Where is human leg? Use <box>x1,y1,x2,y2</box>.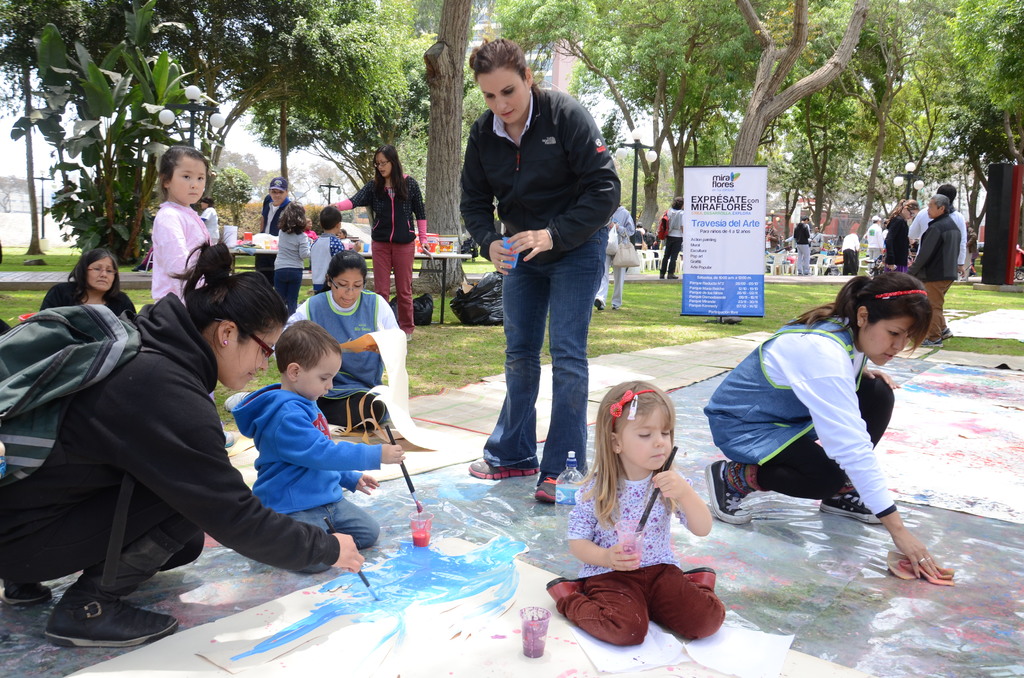
<box>463,257,550,480</box>.
